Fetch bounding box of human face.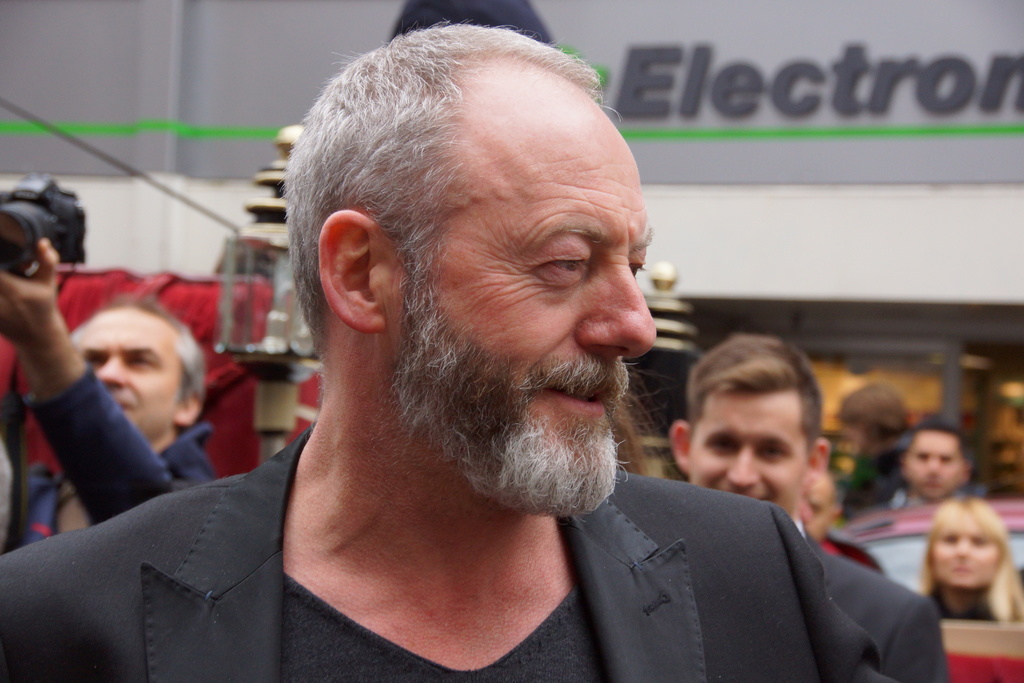
Bbox: (left=398, top=88, right=657, bottom=508).
